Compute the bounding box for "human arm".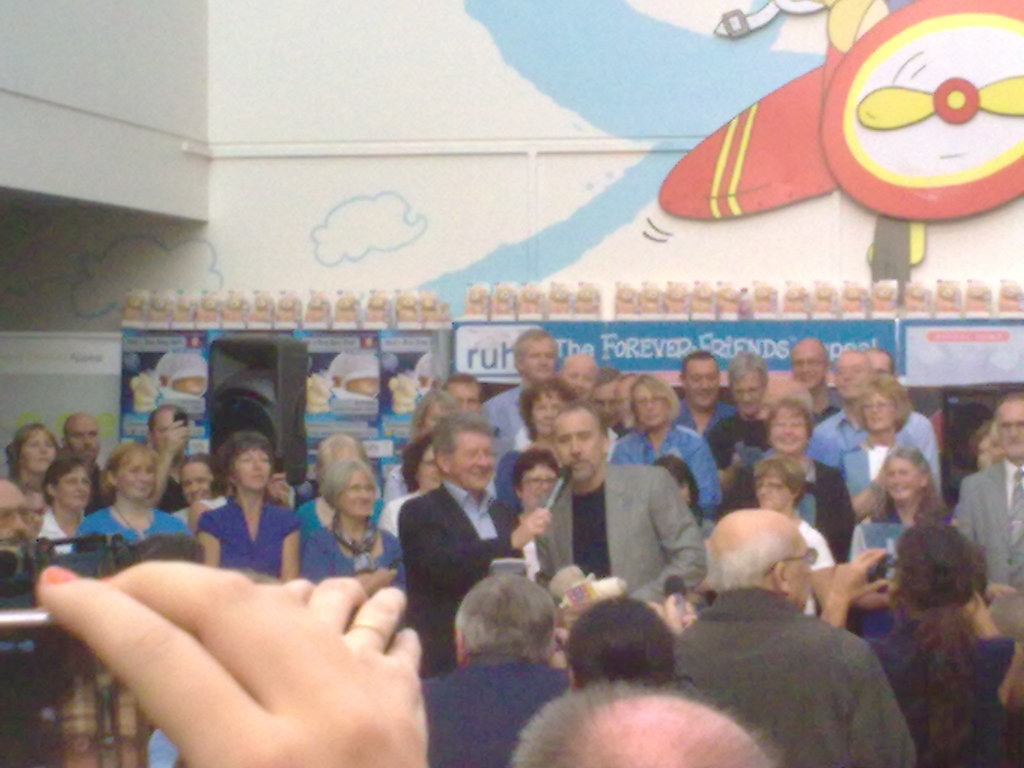
{"x1": 198, "y1": 509, "x2": 236, "y2": 573}.
